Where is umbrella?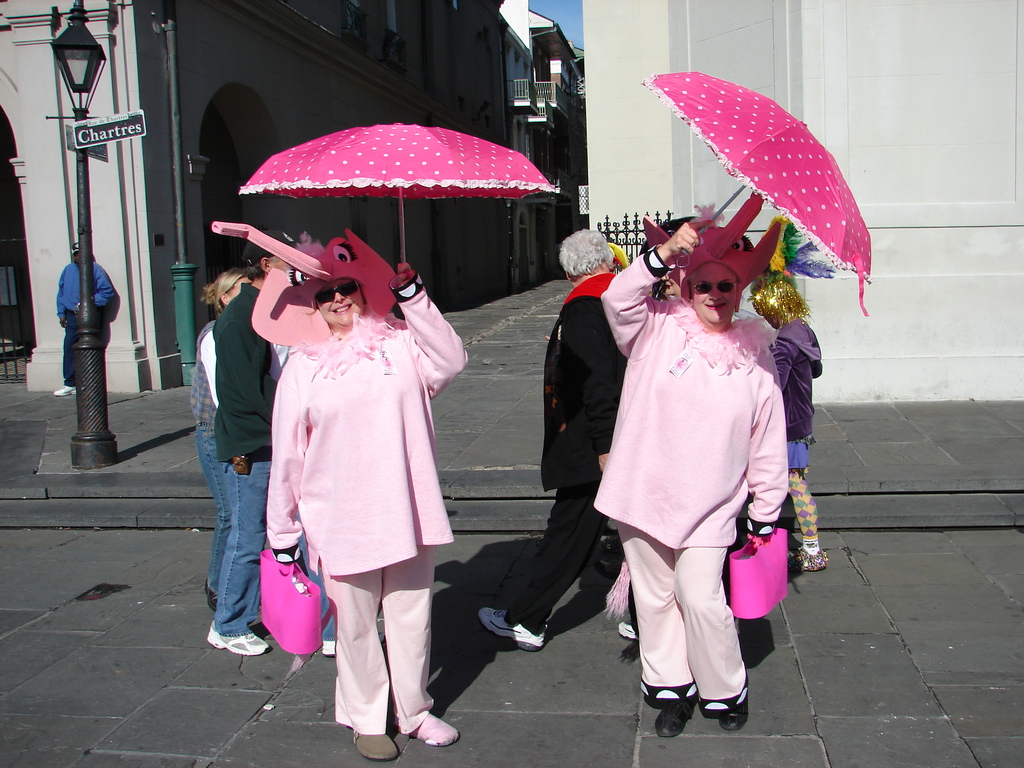
box=[642, 72, 872, 316].
